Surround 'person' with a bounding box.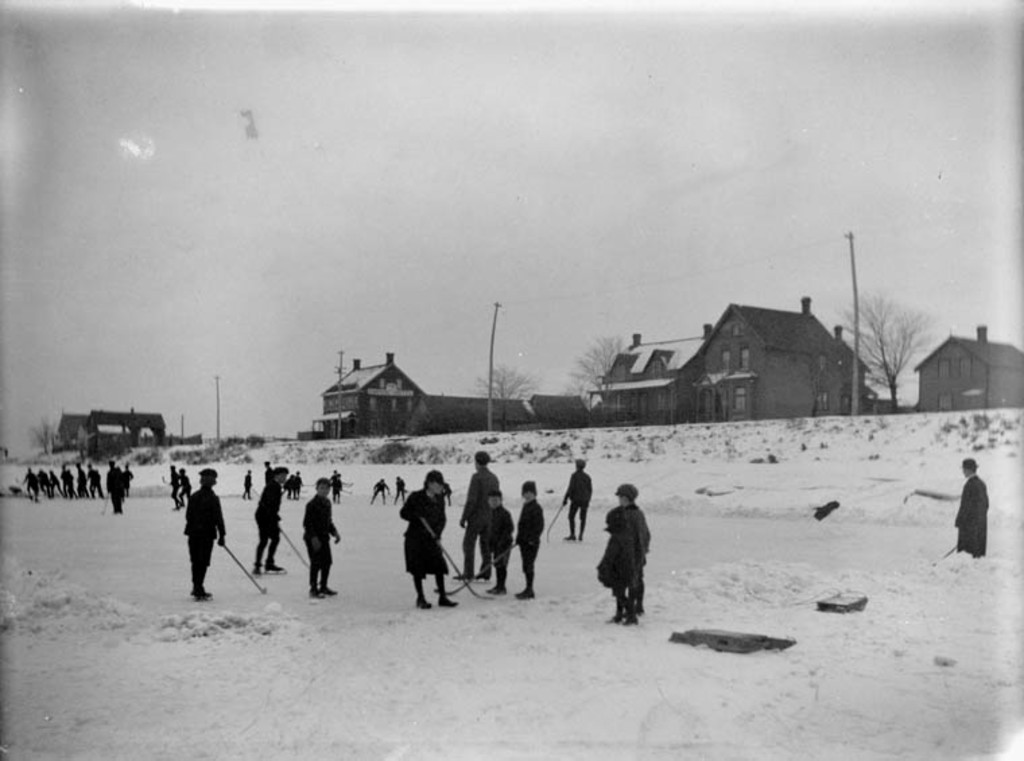
[441, 473, 457, 510].
